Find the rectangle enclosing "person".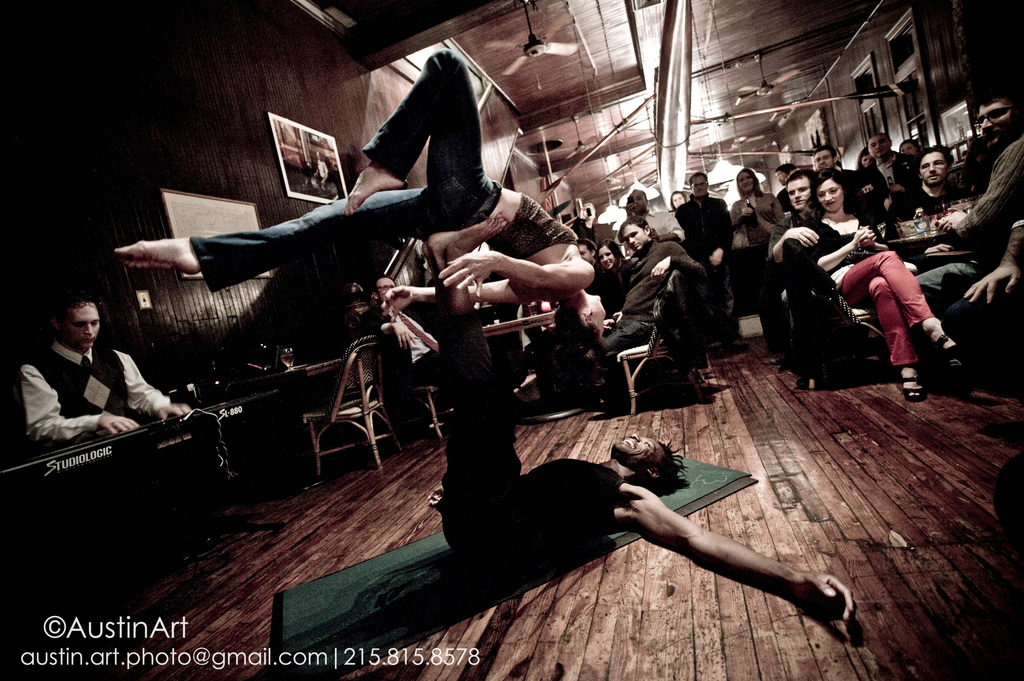
pyautogui.locateOnScreen(671, 170, 750, 337).
